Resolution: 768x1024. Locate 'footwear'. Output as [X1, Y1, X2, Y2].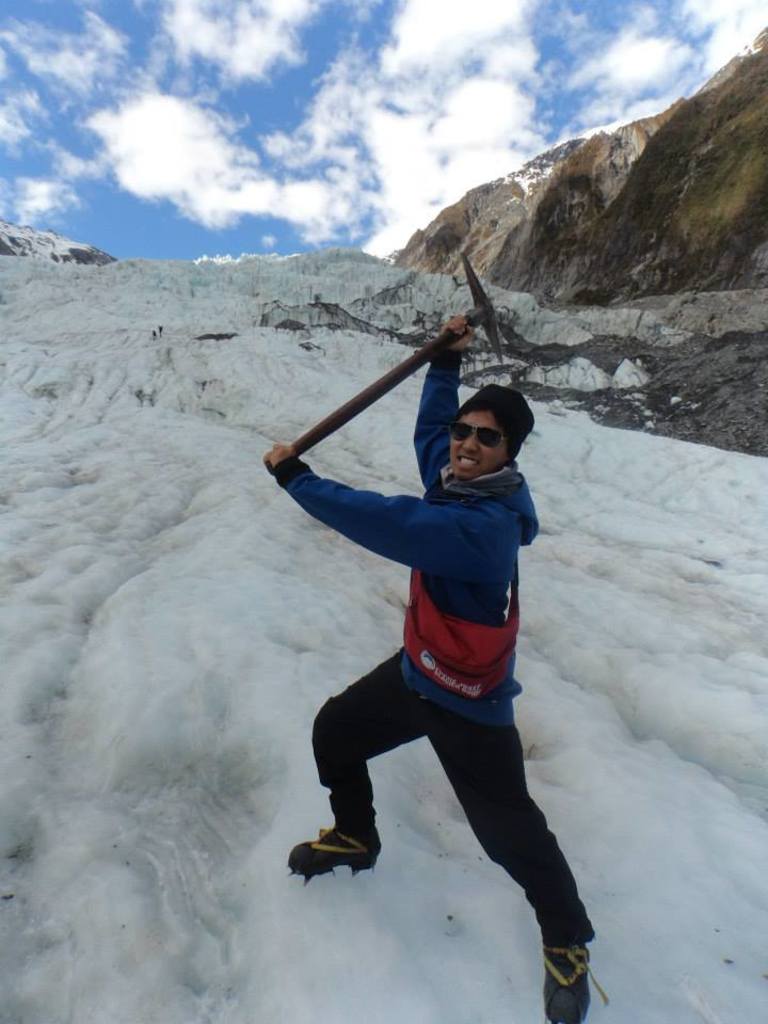
[288, 825, 384, 889].
